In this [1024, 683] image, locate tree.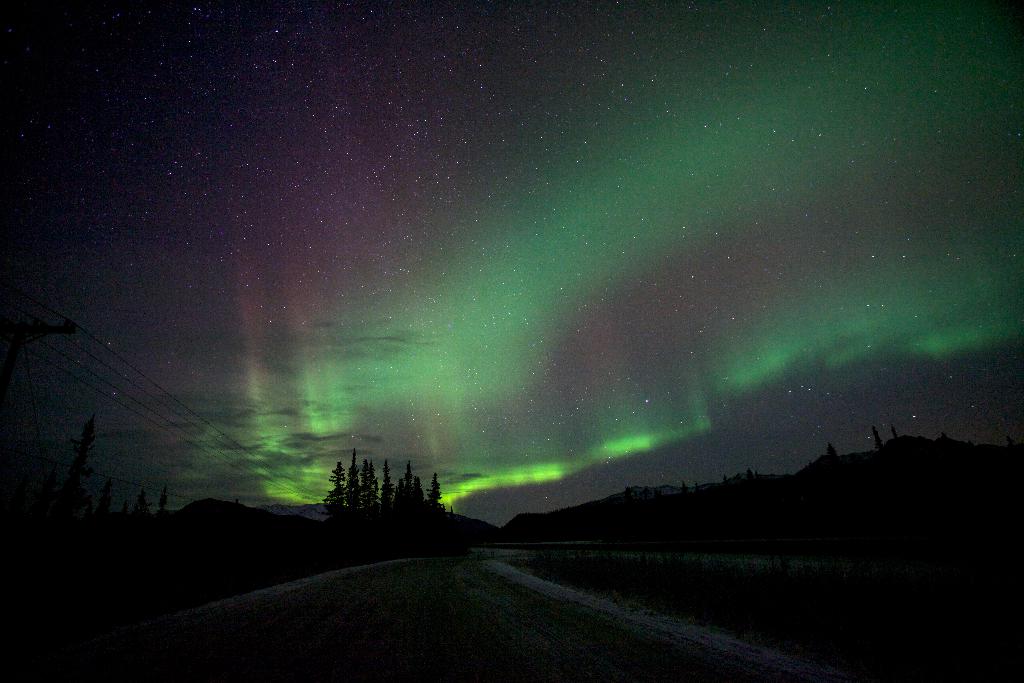
Bounding box: <region>96, 479, 111, 522</region>.
